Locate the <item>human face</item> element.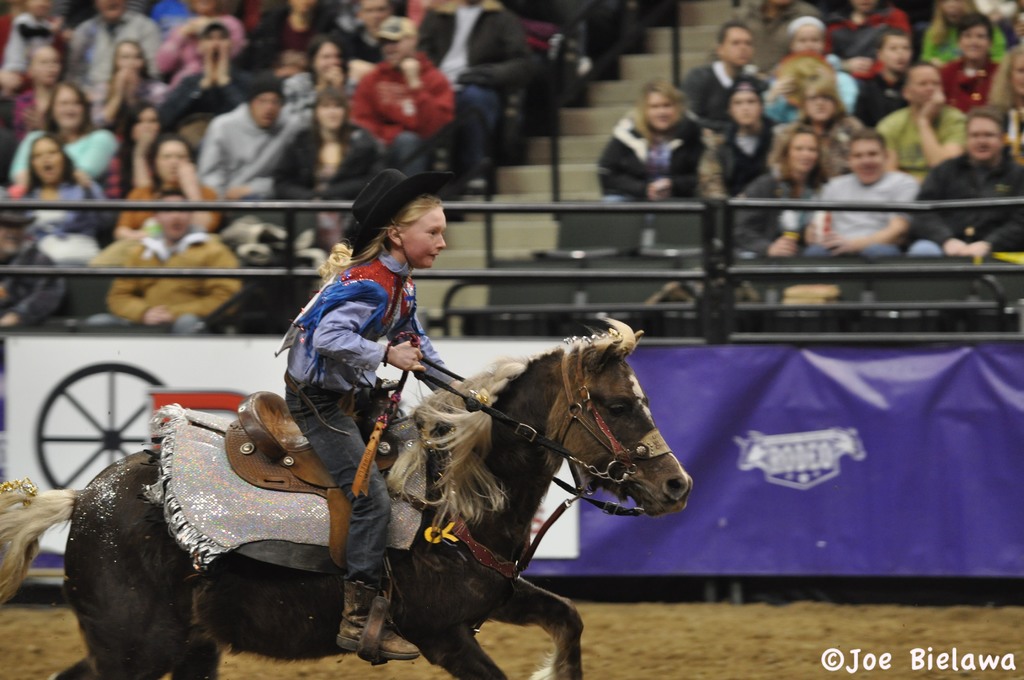
Element bbox: x1=251 y1=92 x2=281 y2=127.
